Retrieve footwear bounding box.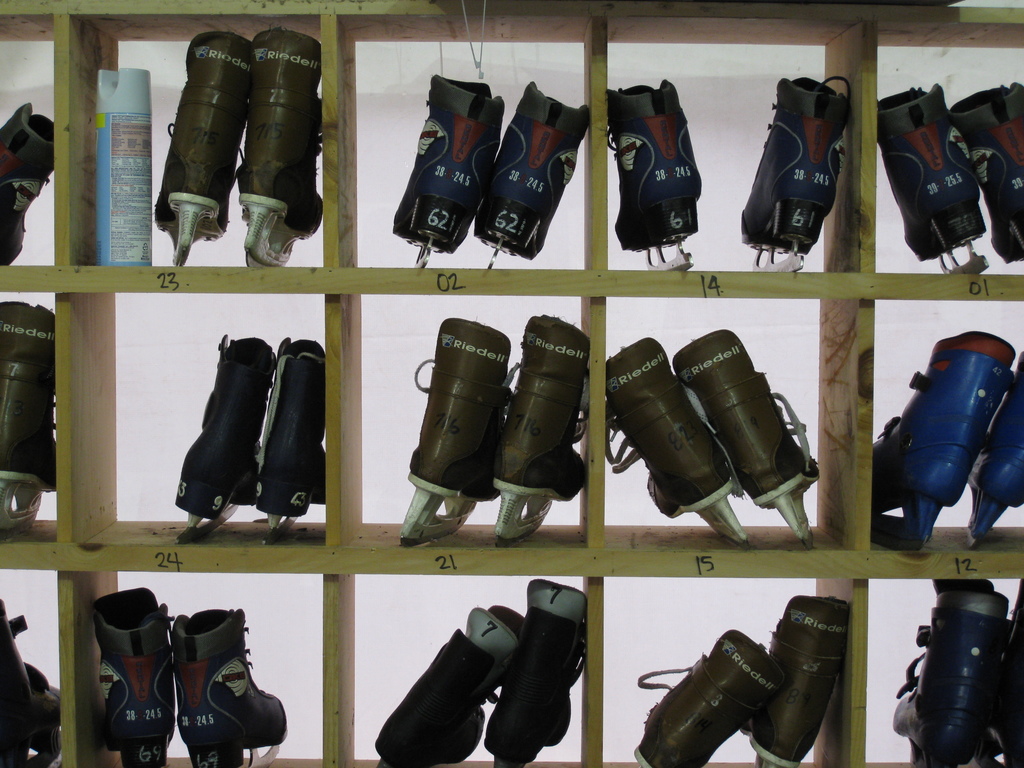
Bounding box: detection(372, 605, 518, 767).
